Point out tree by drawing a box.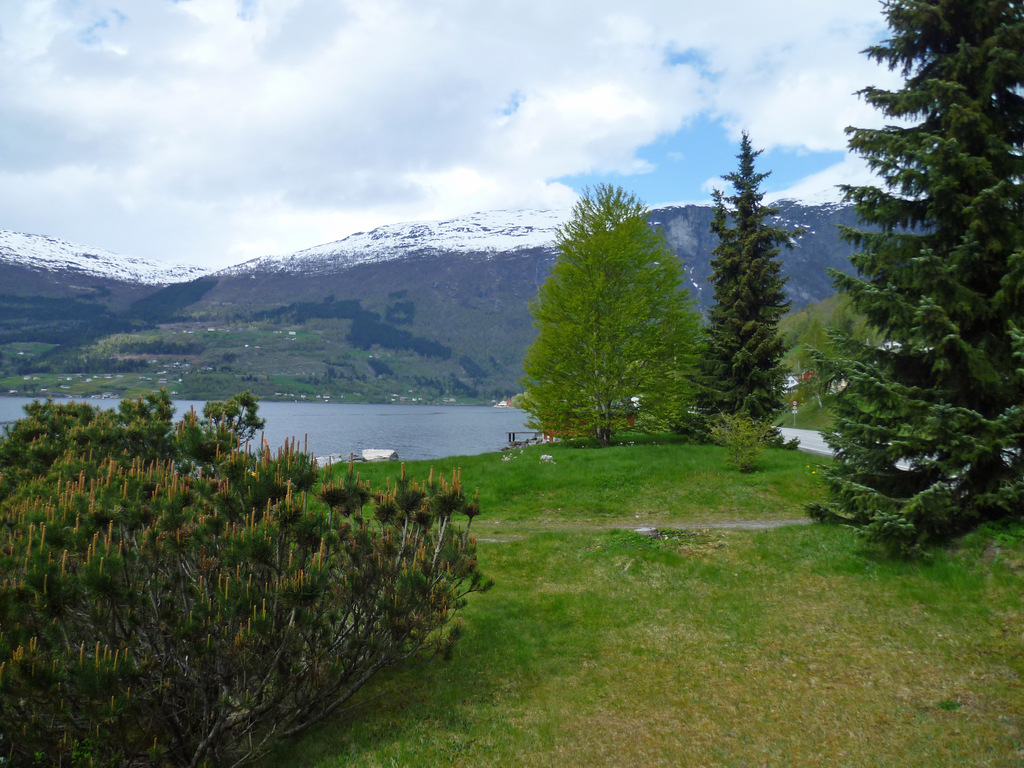
<box>520,172,707,459</box>.
